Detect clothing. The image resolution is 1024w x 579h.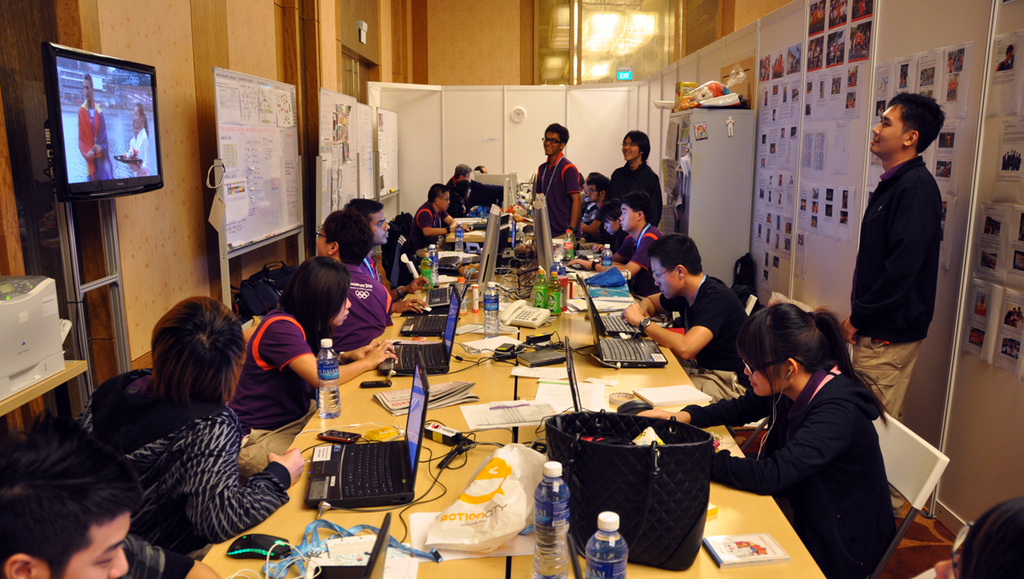
[left=625, top=220, right=661, bottom=300].
